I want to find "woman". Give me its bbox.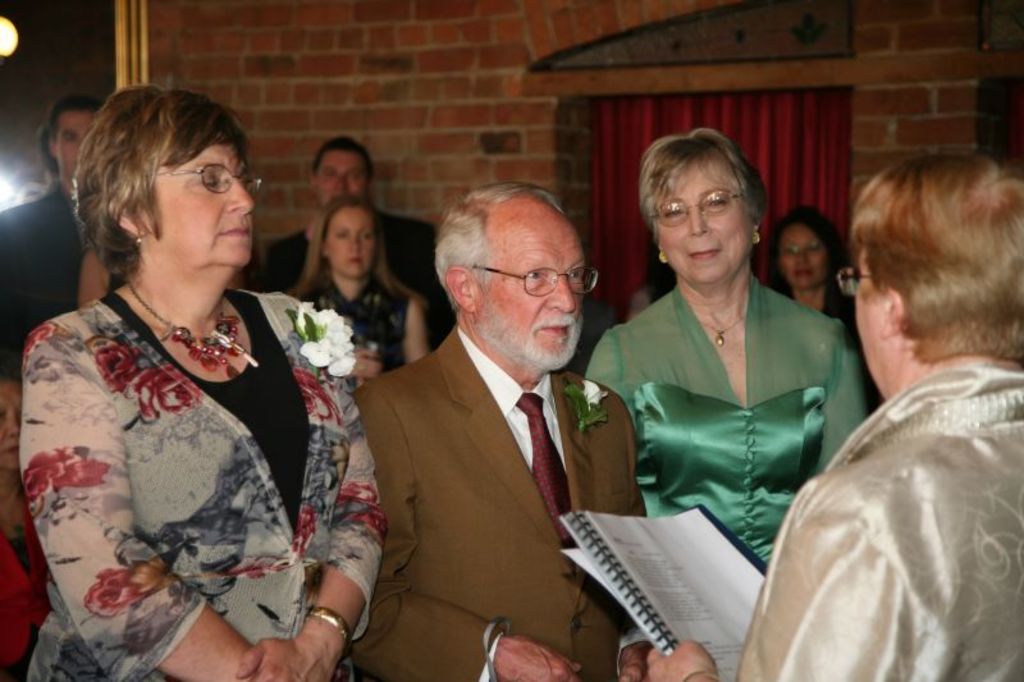
[x1=23, y1=82, x2=387, y2=681].
